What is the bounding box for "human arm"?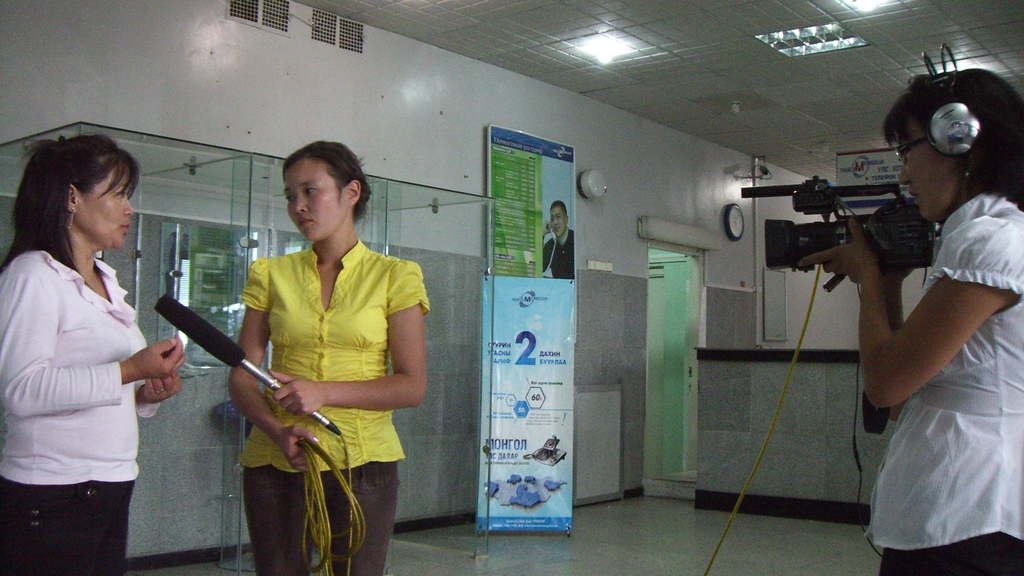
Rect(221, 257, 326, 479).
